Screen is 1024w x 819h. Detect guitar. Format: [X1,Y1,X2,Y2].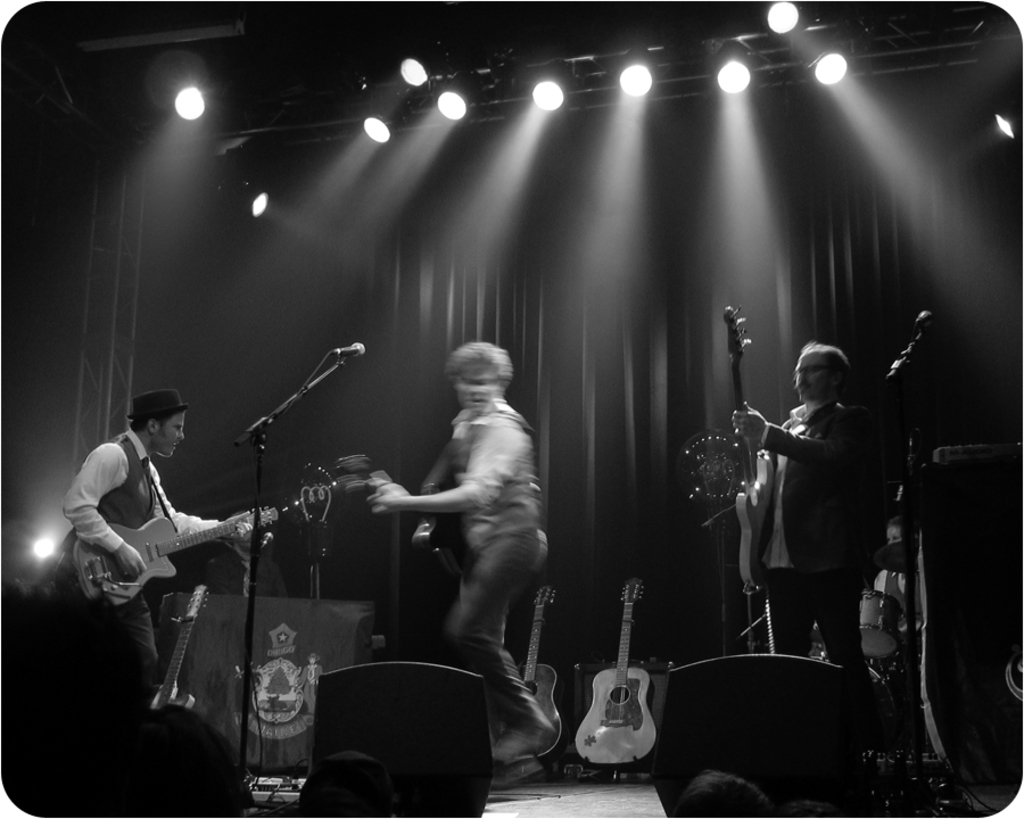
[72,498,273,606].
